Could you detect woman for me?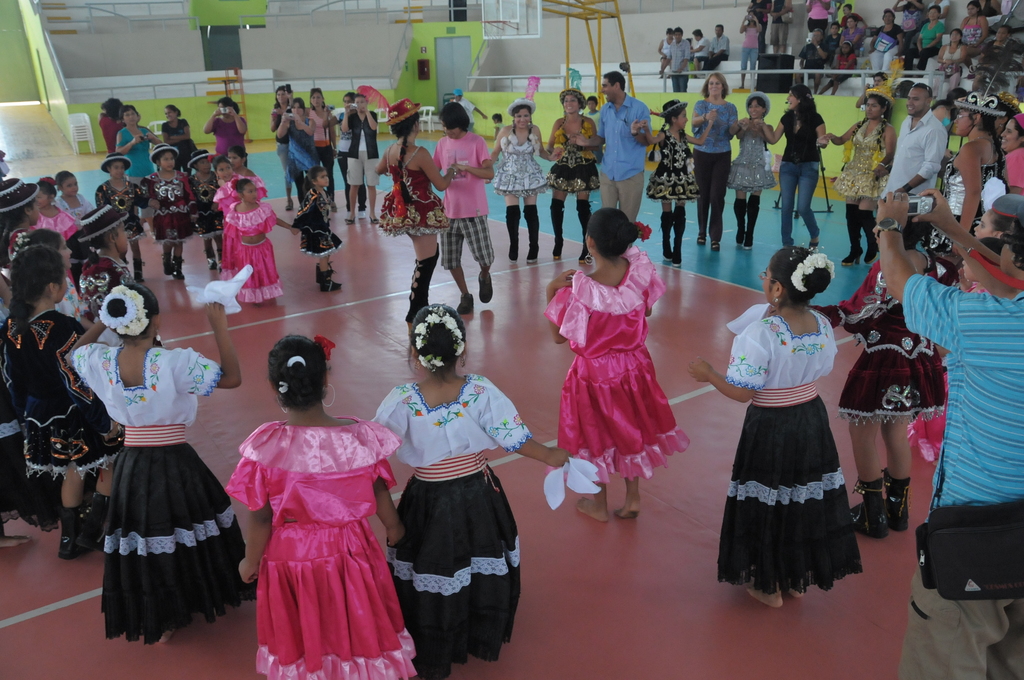
Detection result: <box>755,88,829,252</box>.
